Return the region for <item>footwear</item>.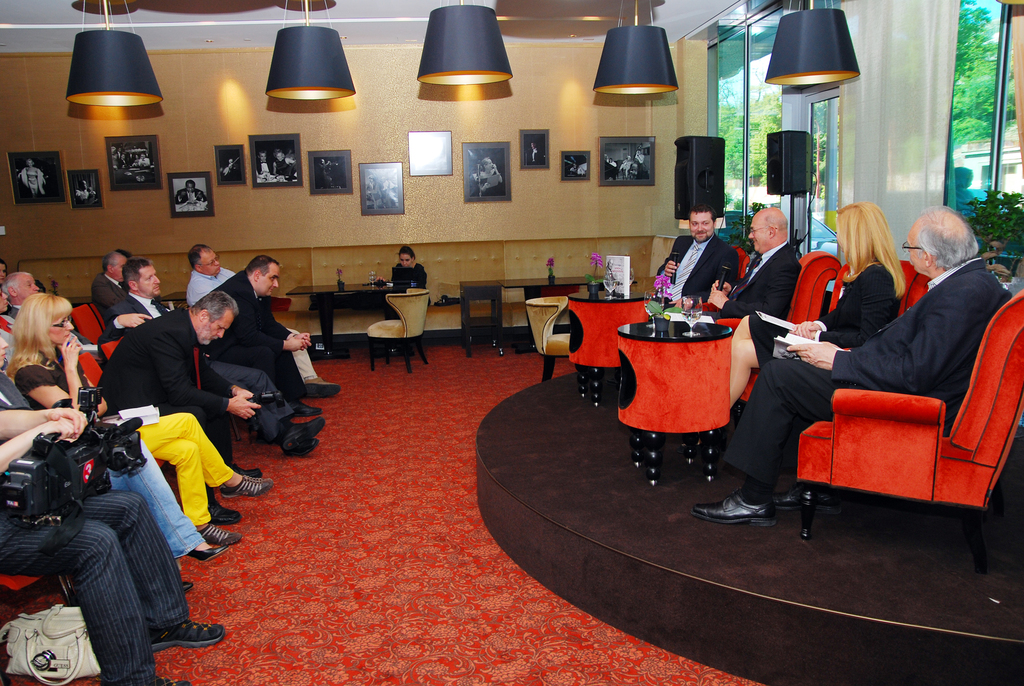
BBox(278, 420, 330, 453).
